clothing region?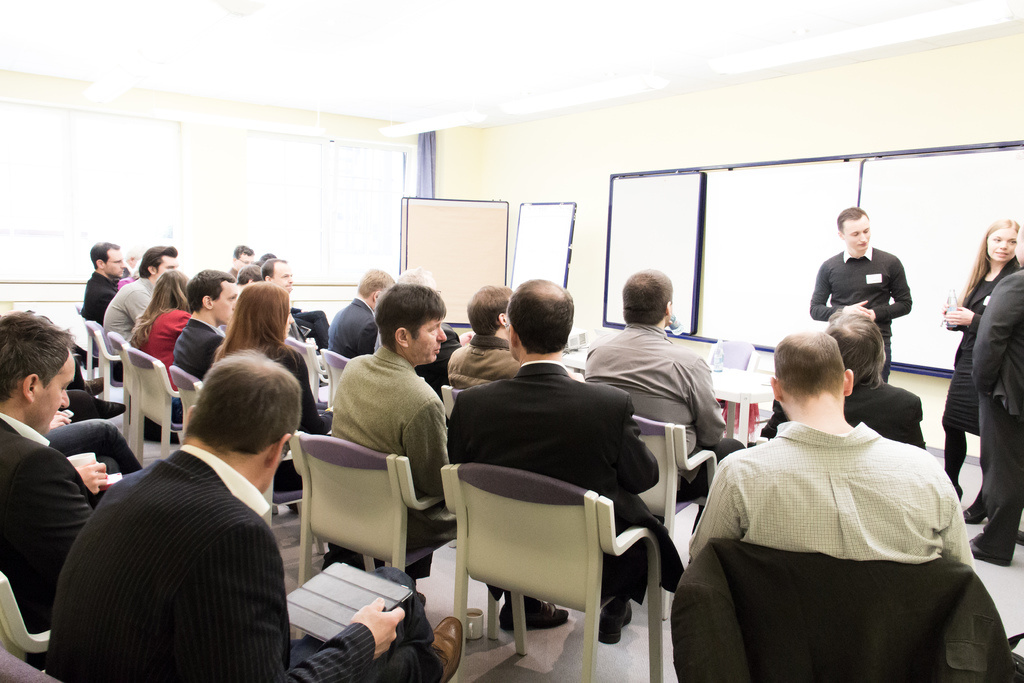
[442,356,685,612]
